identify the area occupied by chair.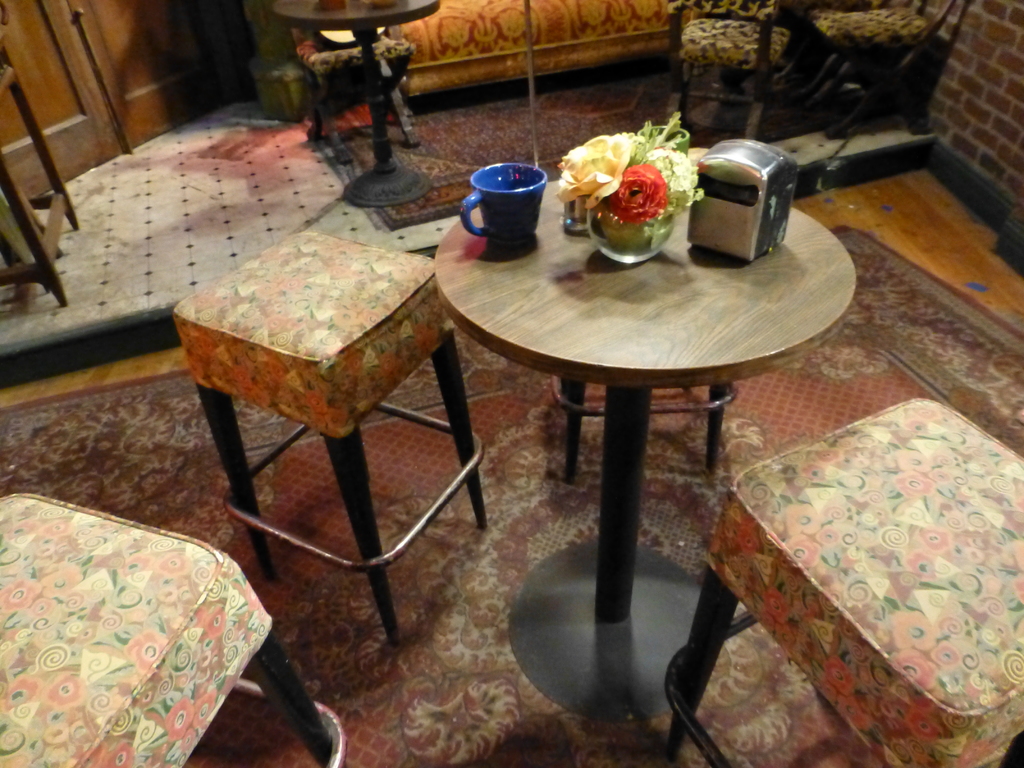
Area: (282, 19, 422, 166).
